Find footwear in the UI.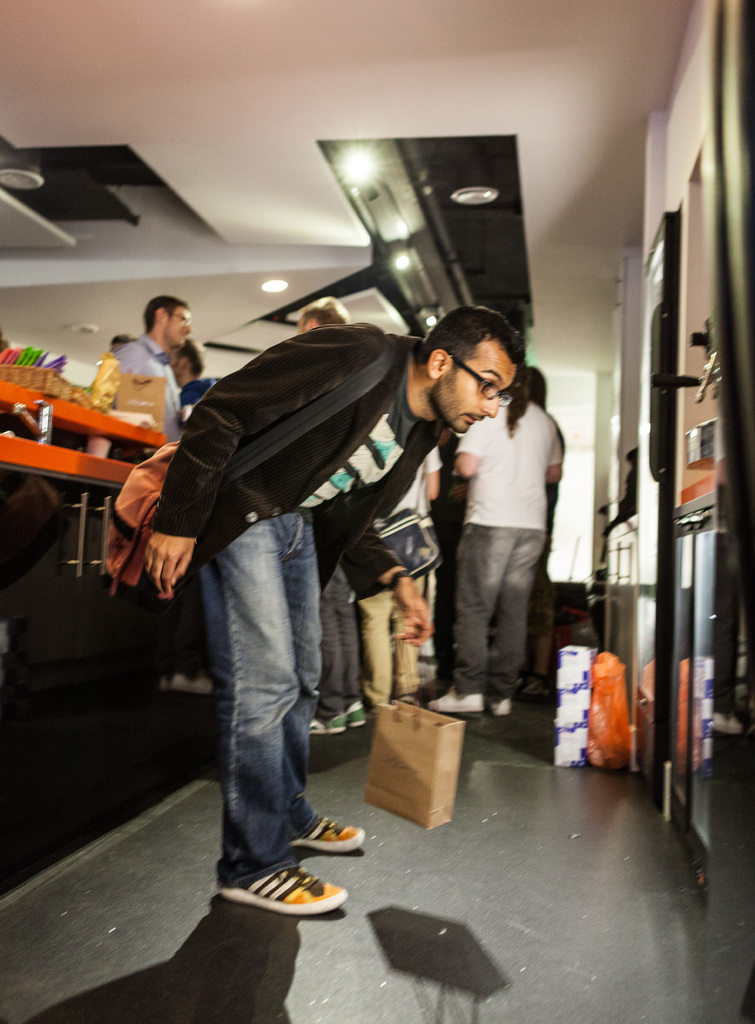
UI element at [left=495, top=699, right=510, bottom=716].
